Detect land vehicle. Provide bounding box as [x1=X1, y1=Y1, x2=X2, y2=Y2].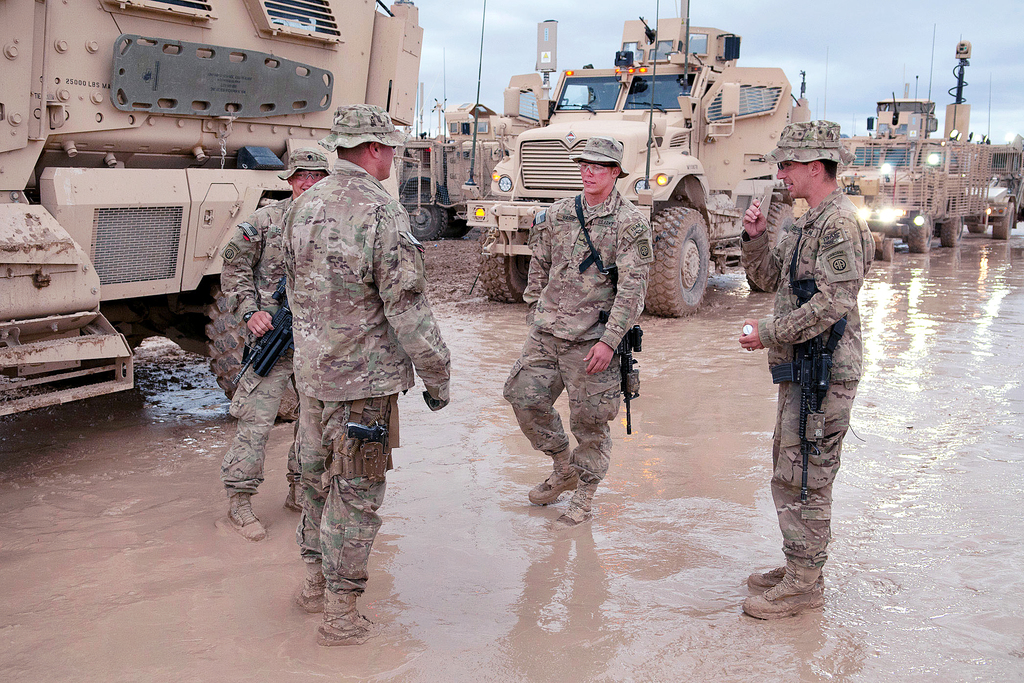
[x1=404, y1=101, x2=540, y2=242].
